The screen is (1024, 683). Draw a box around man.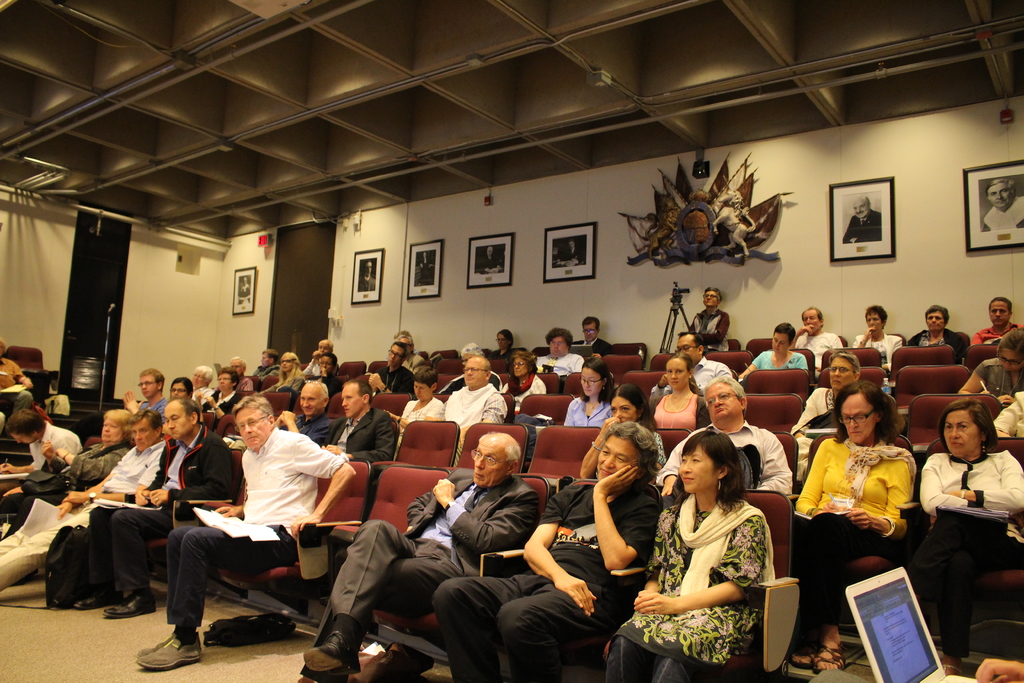
{"left": 845, "top": 194, "right": 884, "bottom": 244}.
